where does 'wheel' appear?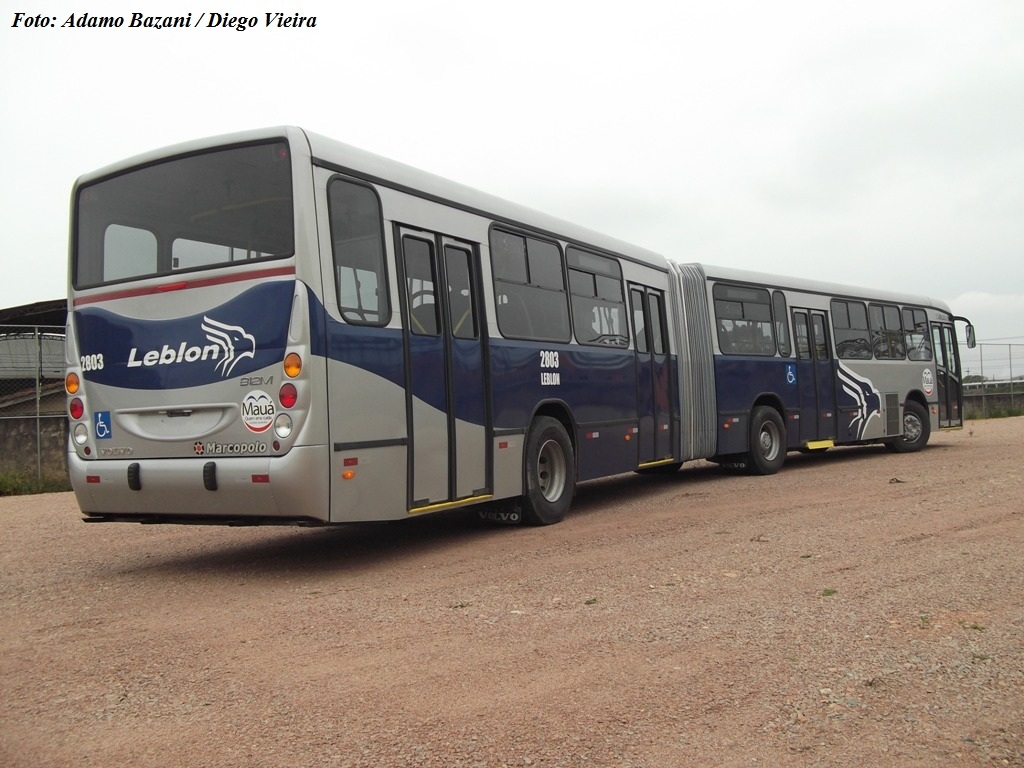
Appears at <box>514,416,588,524</box>.
